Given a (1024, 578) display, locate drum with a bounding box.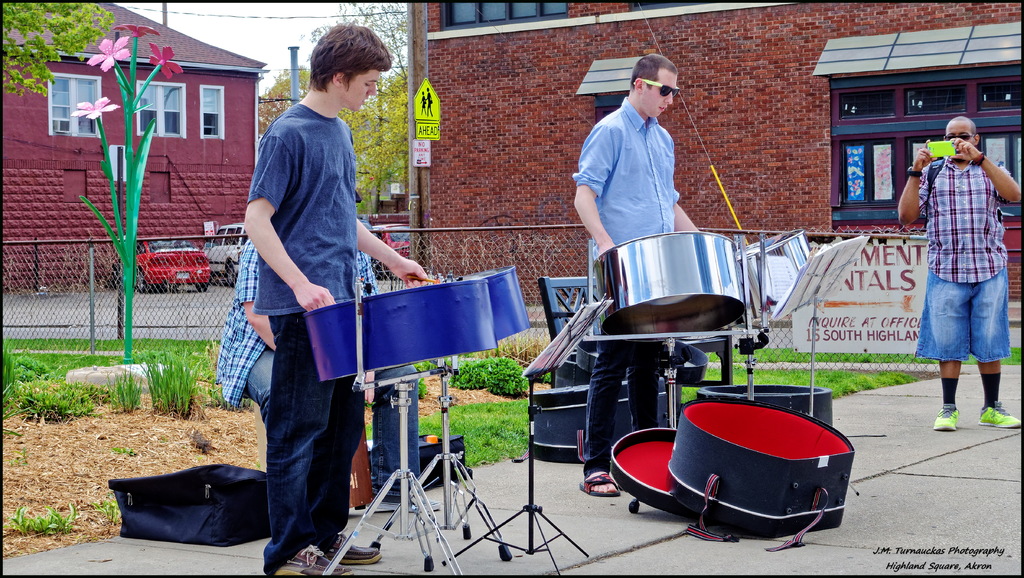
Located: x1=308, y1=275, x2=493, y2=381.
